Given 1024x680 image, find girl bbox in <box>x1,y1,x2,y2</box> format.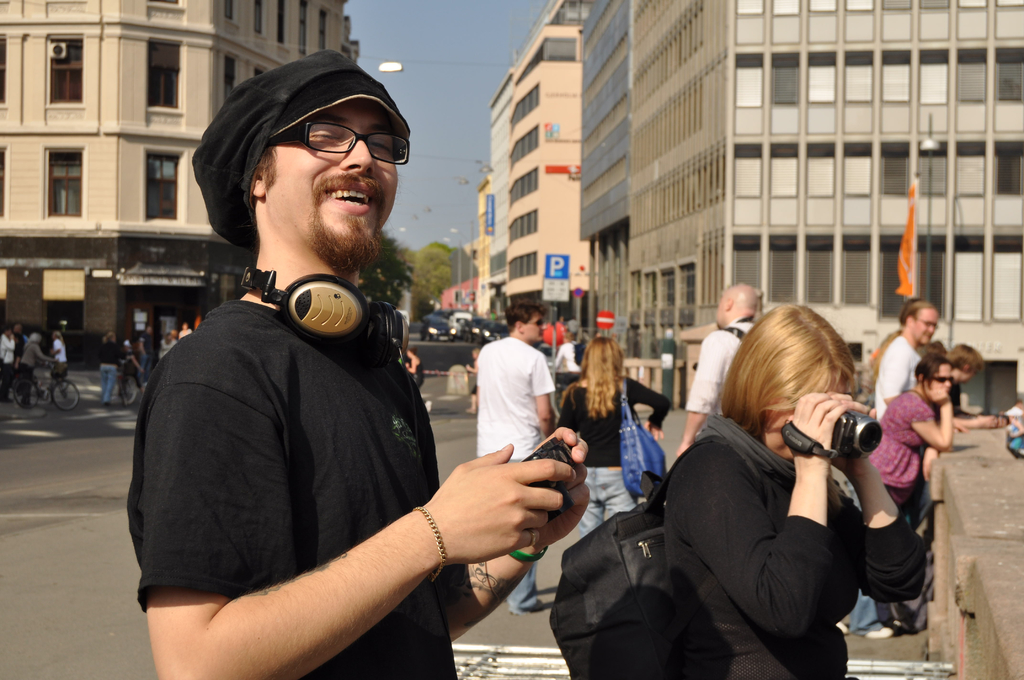
<box>663,305,928,679</box>.
